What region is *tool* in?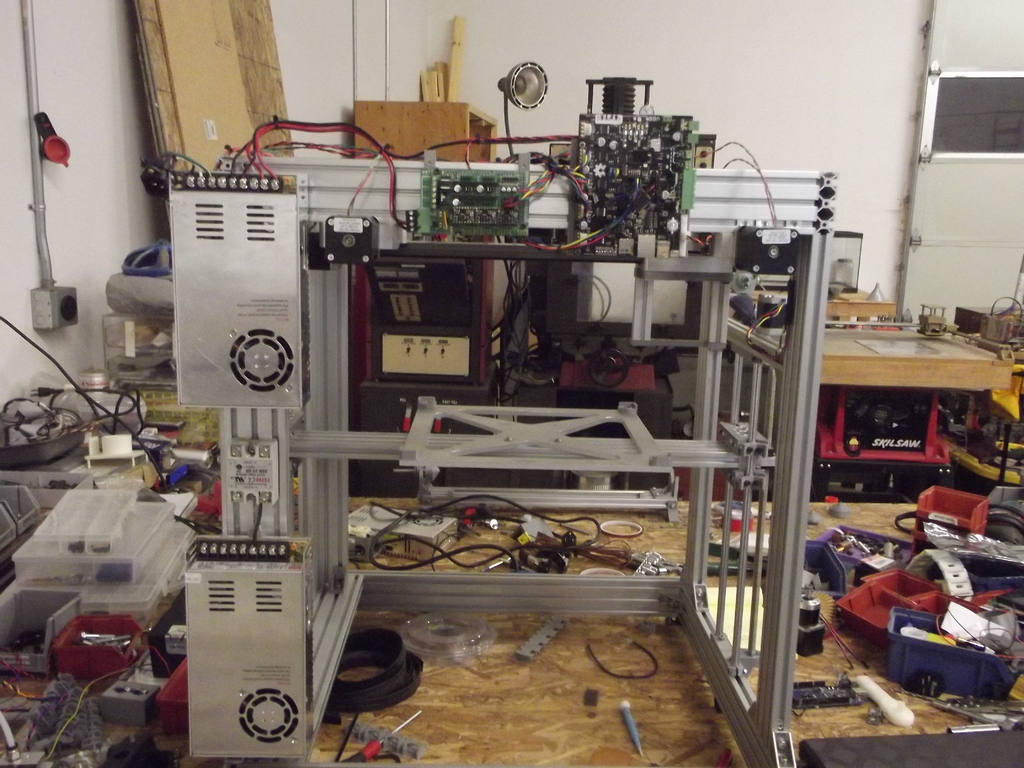
[788,580,829,641].
